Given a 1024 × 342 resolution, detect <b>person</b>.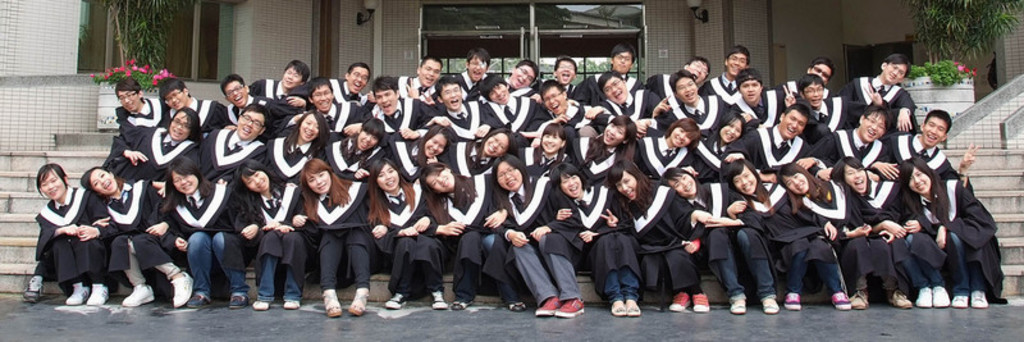
{"x1": 840, "y1": 56, "x2": 918, "y2": 128}.
